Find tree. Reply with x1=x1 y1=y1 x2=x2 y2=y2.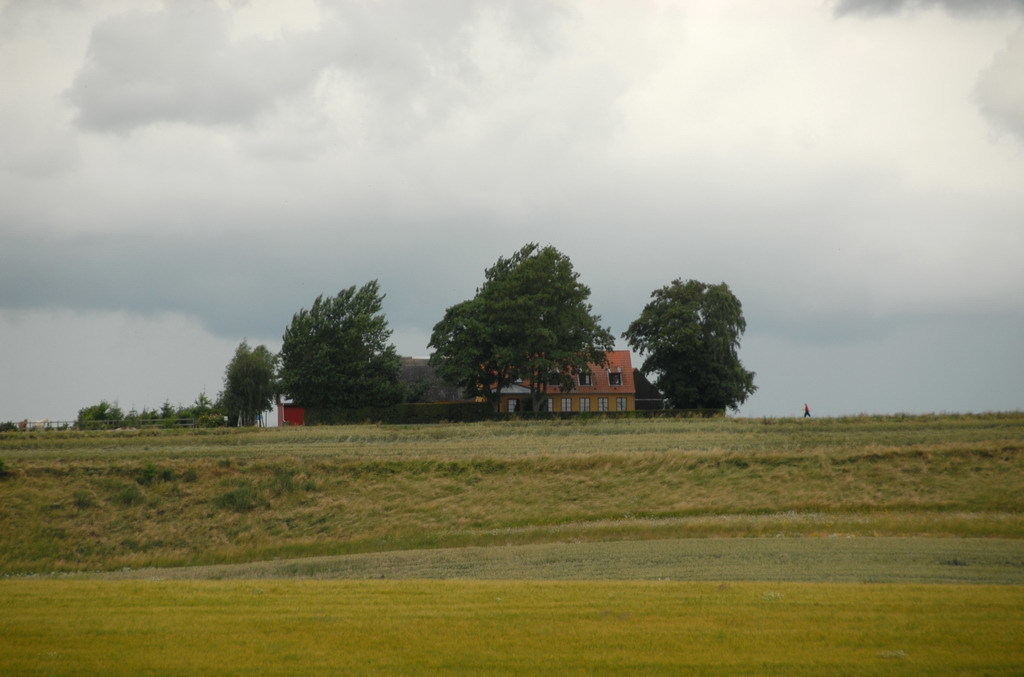
x1=425 y1=239 x2=618 y2=421.
